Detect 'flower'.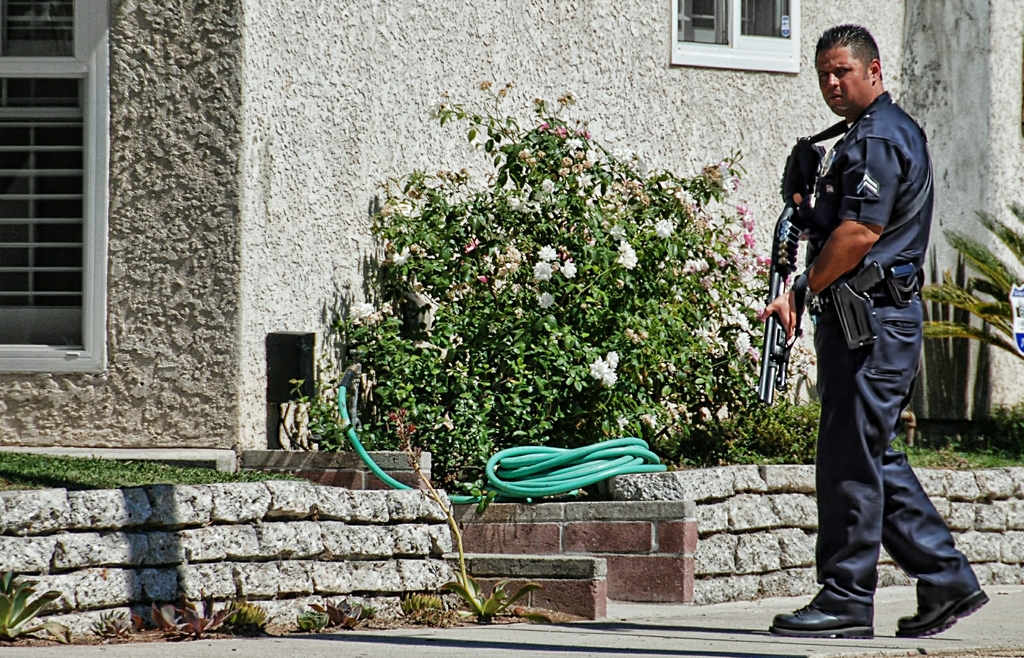
Detected at bbox=[529, 263, 554, 284].
